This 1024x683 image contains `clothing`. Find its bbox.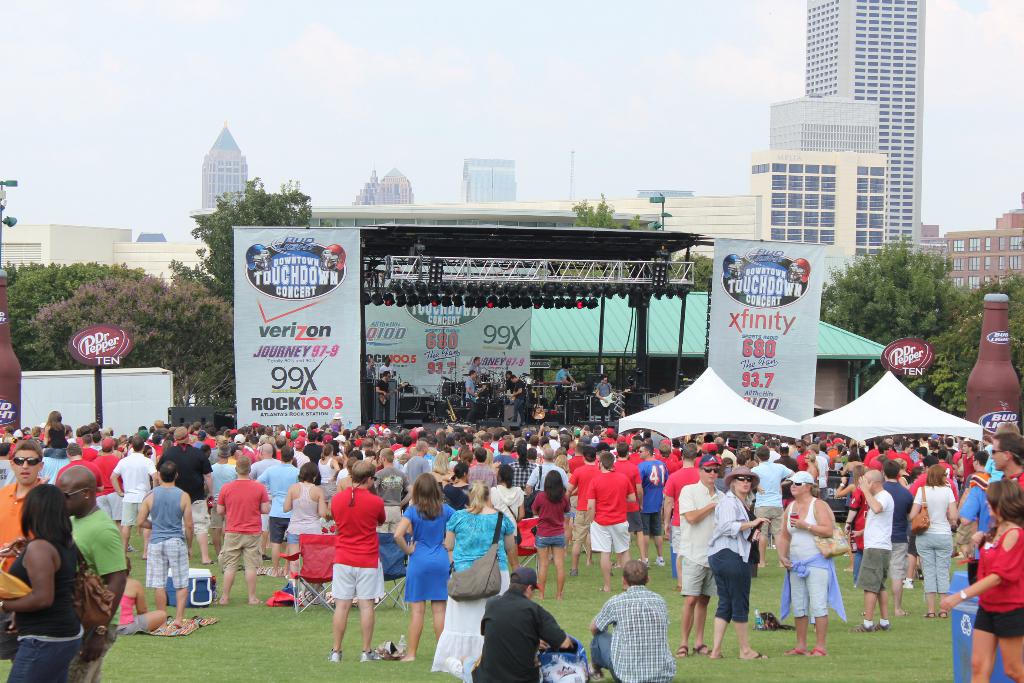
x1=676 y1=484 x2=723 y2=604.
